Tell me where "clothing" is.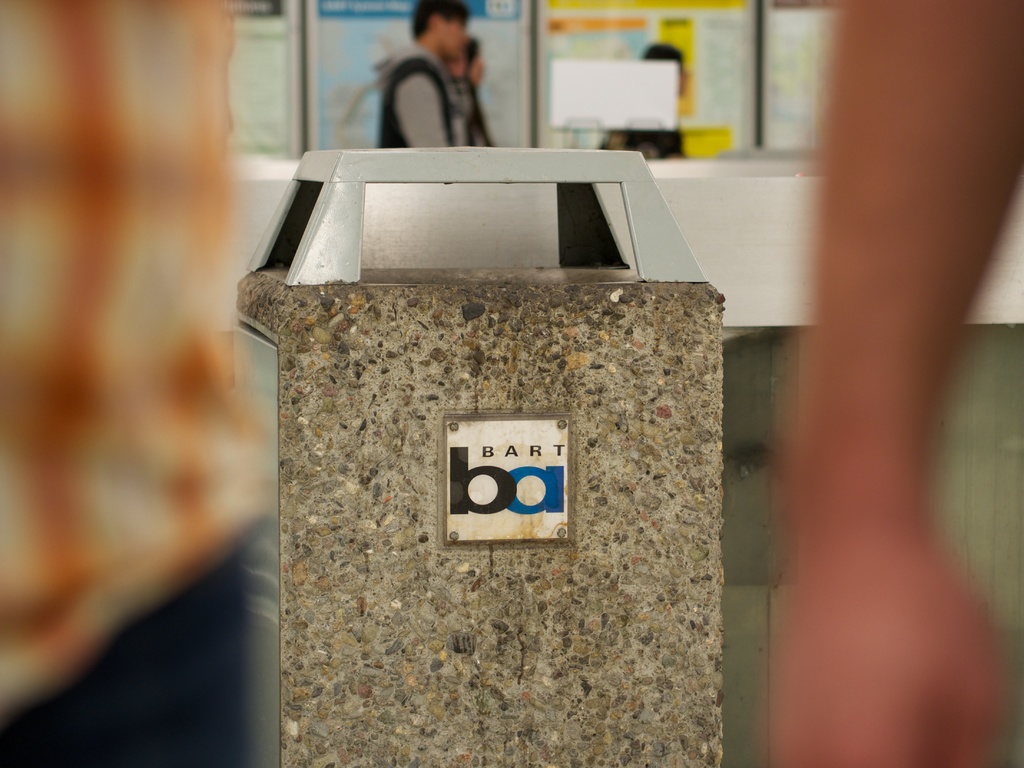
"clothing" is at Rect(338, 28, 525, 136).
